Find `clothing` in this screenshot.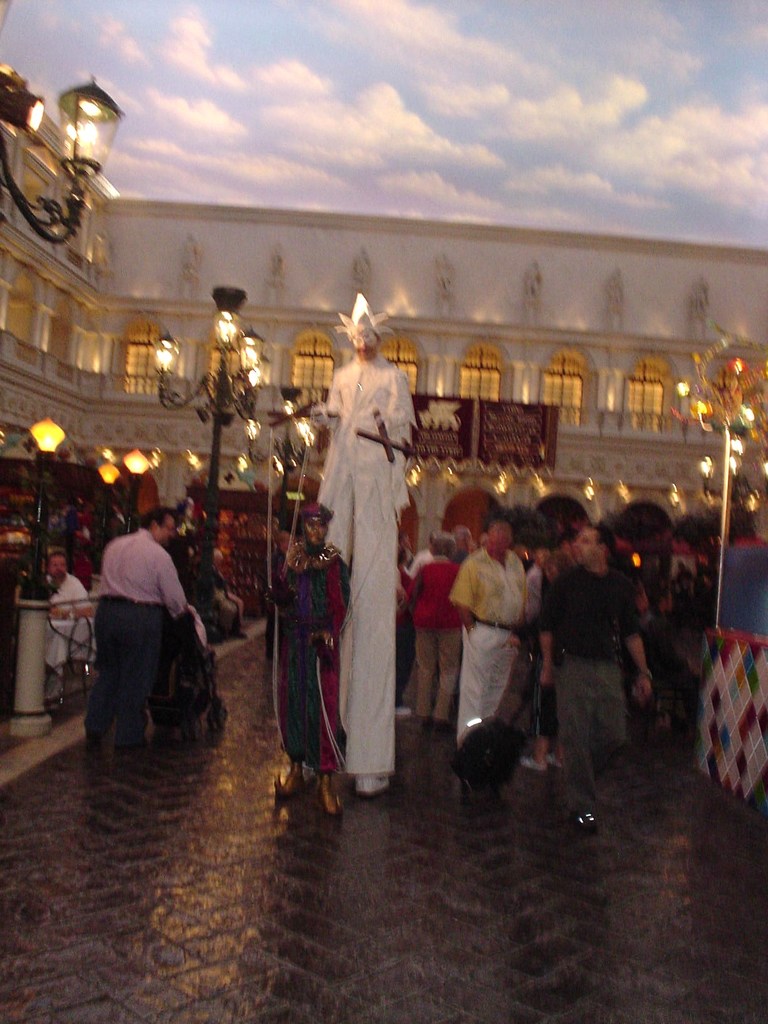
The bounding box for `clothing` is 51, 573, 96, 615.
